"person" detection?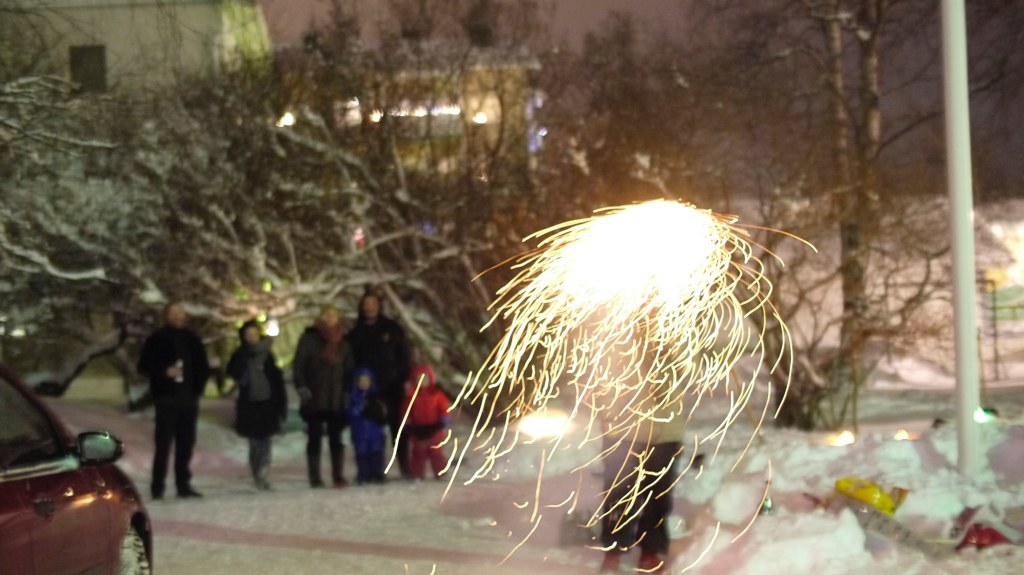
rect(408, 362, 454, 479)
